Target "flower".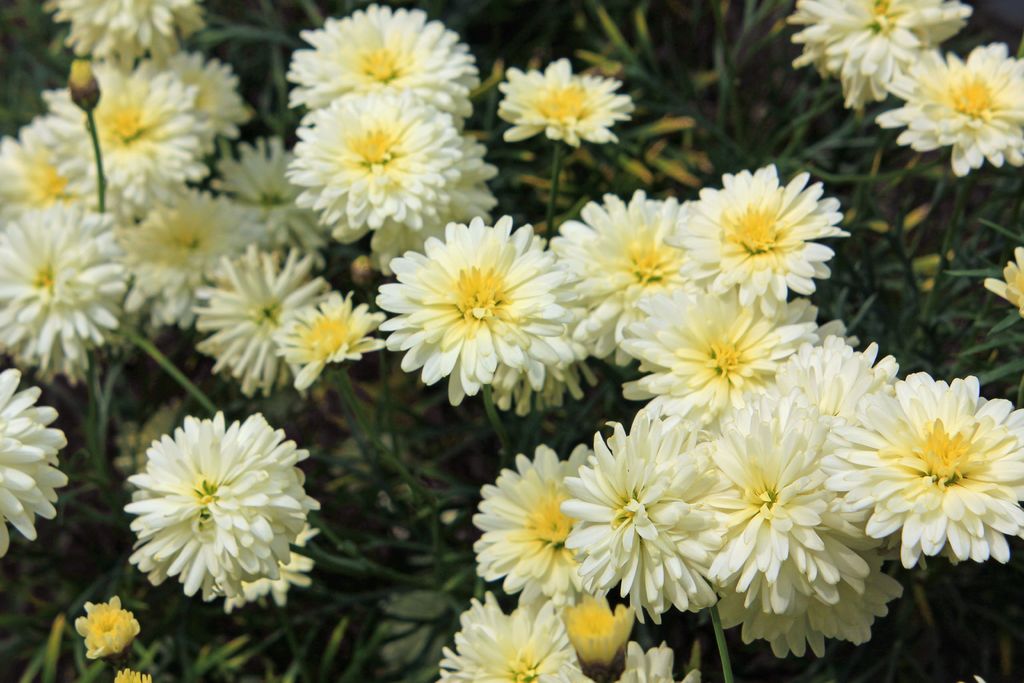
Target region: bbox=[673, 158, 858, 299].
